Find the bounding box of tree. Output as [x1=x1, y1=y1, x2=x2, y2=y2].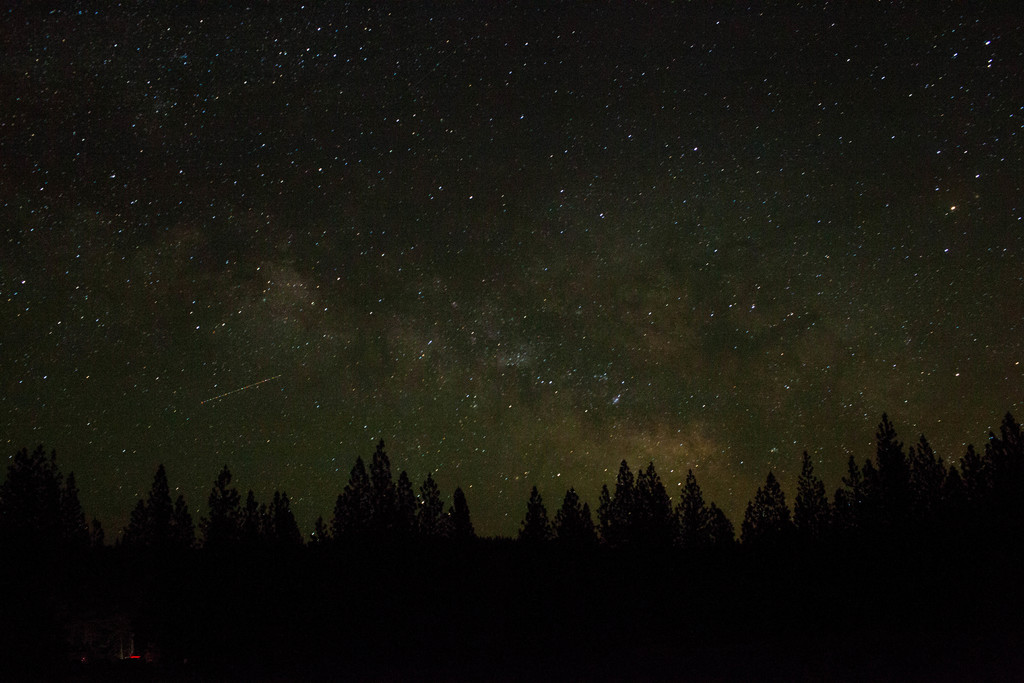
[x1=829, y1=482, x2=845, y2=504].
